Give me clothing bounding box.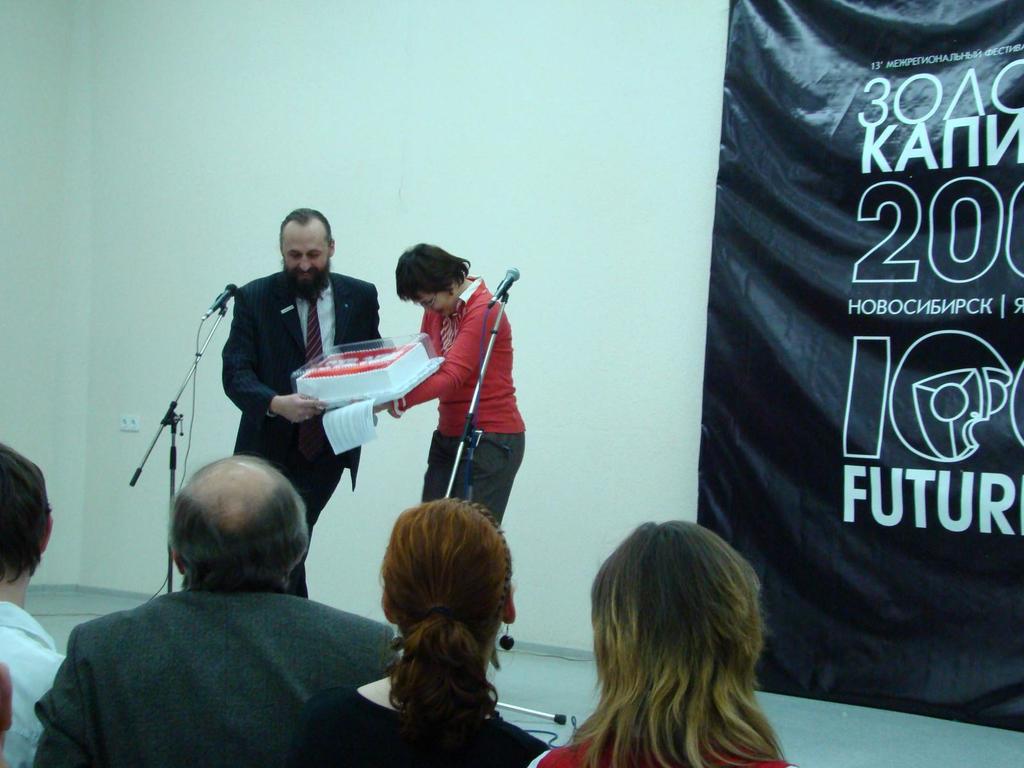
box=[40, 571, 394, 767].
